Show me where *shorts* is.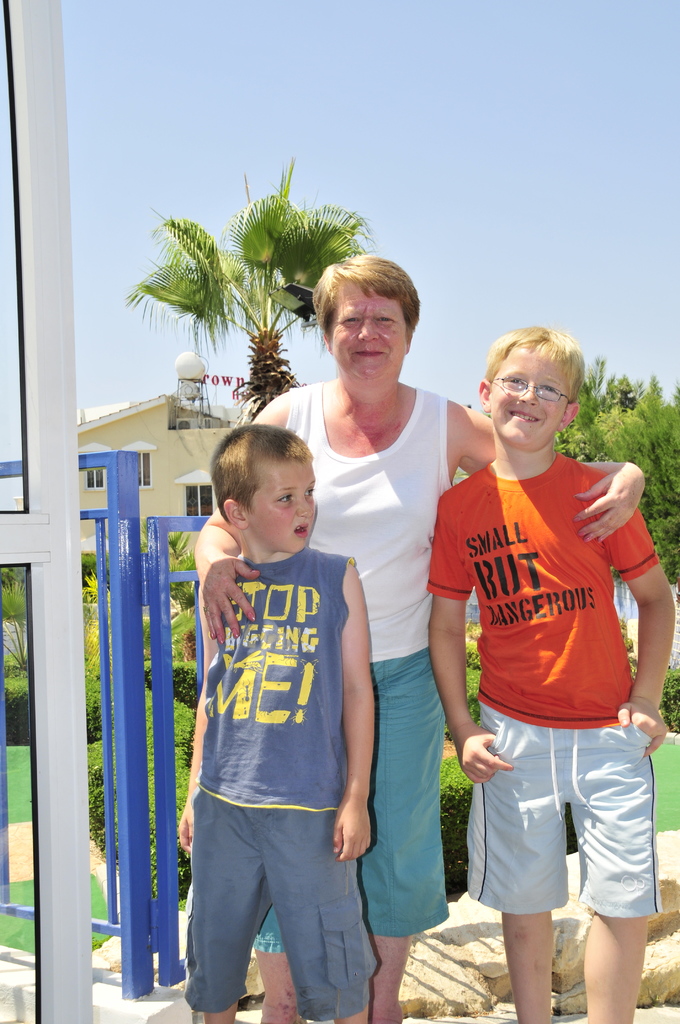
*shorts* is at bbox=[468, 700, 661, 918].
